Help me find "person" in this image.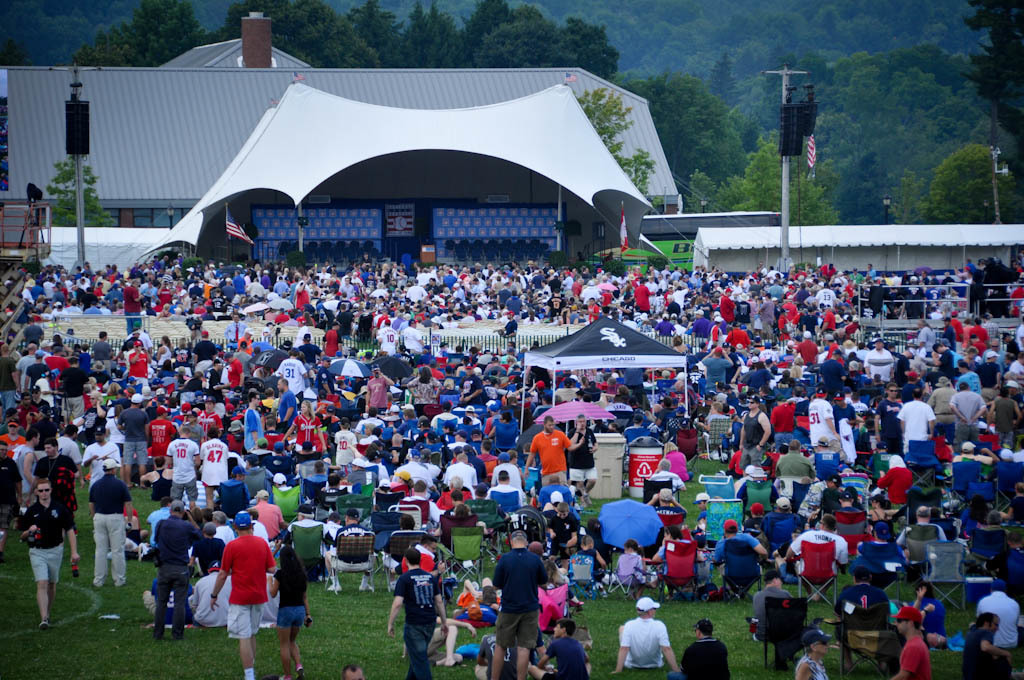
Found it: 22,480,79,629.
